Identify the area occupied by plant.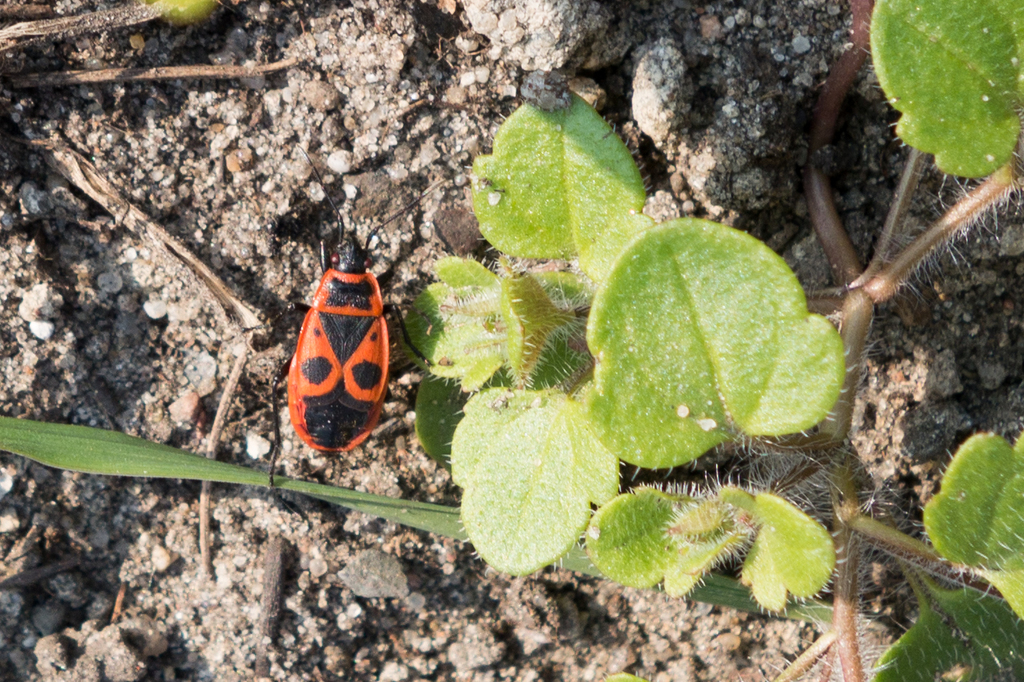
Area: region(402, 0, 1023, 681).
